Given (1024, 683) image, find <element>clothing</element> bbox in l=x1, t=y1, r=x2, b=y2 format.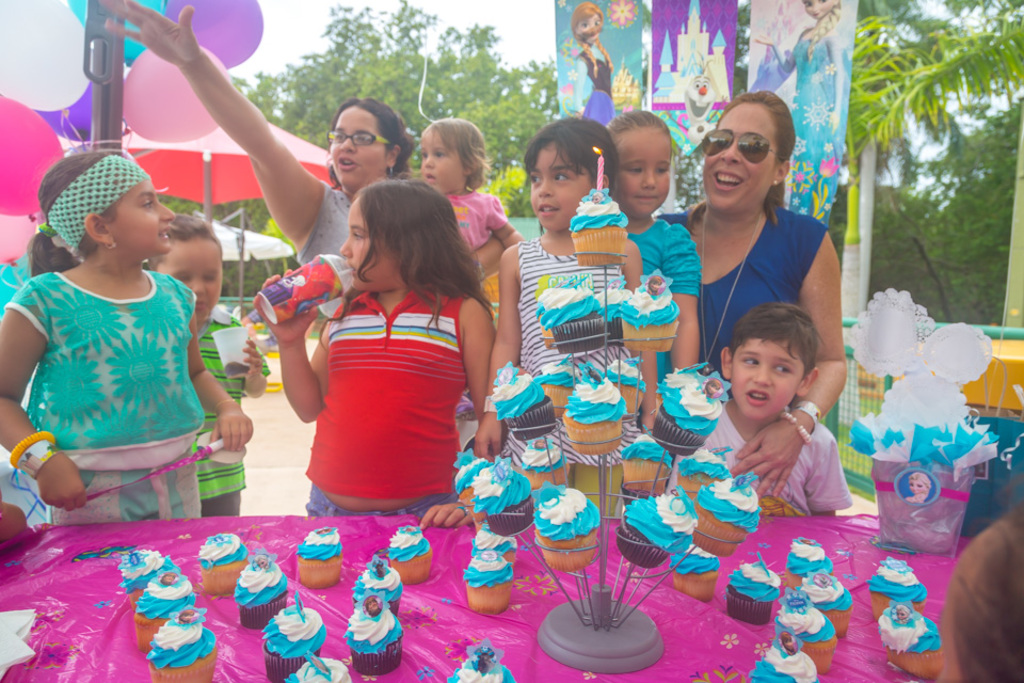
l=682, t=203, r=836, b=362.
